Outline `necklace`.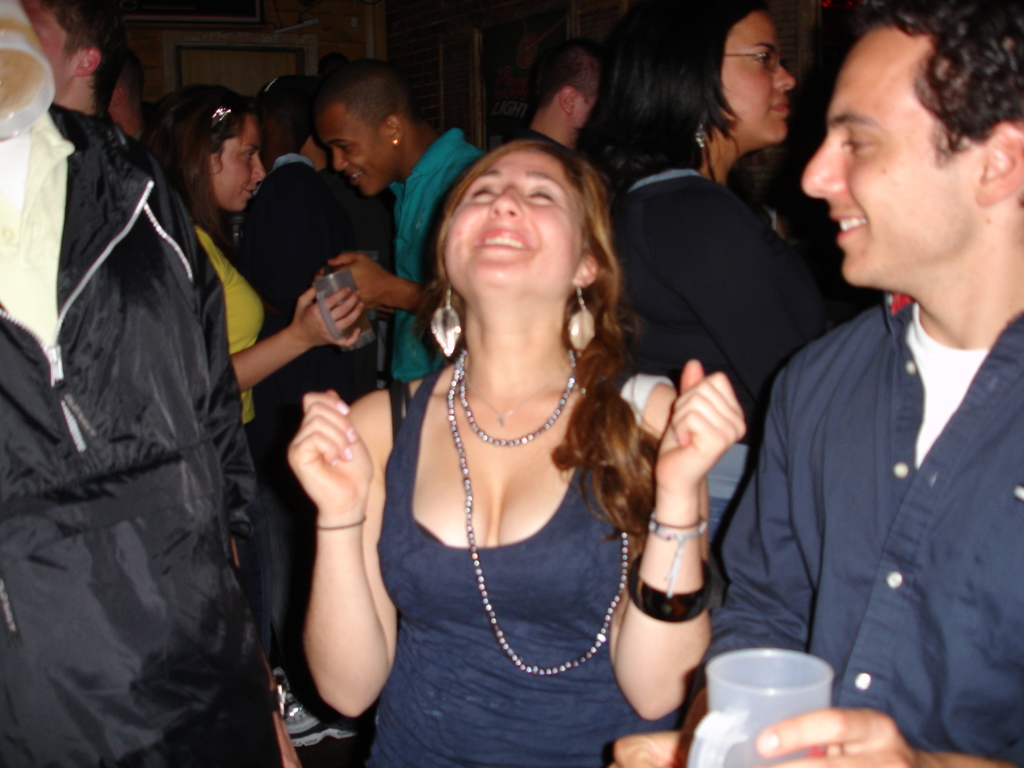
Outline: bbox=[446, 346, 626, 673].
